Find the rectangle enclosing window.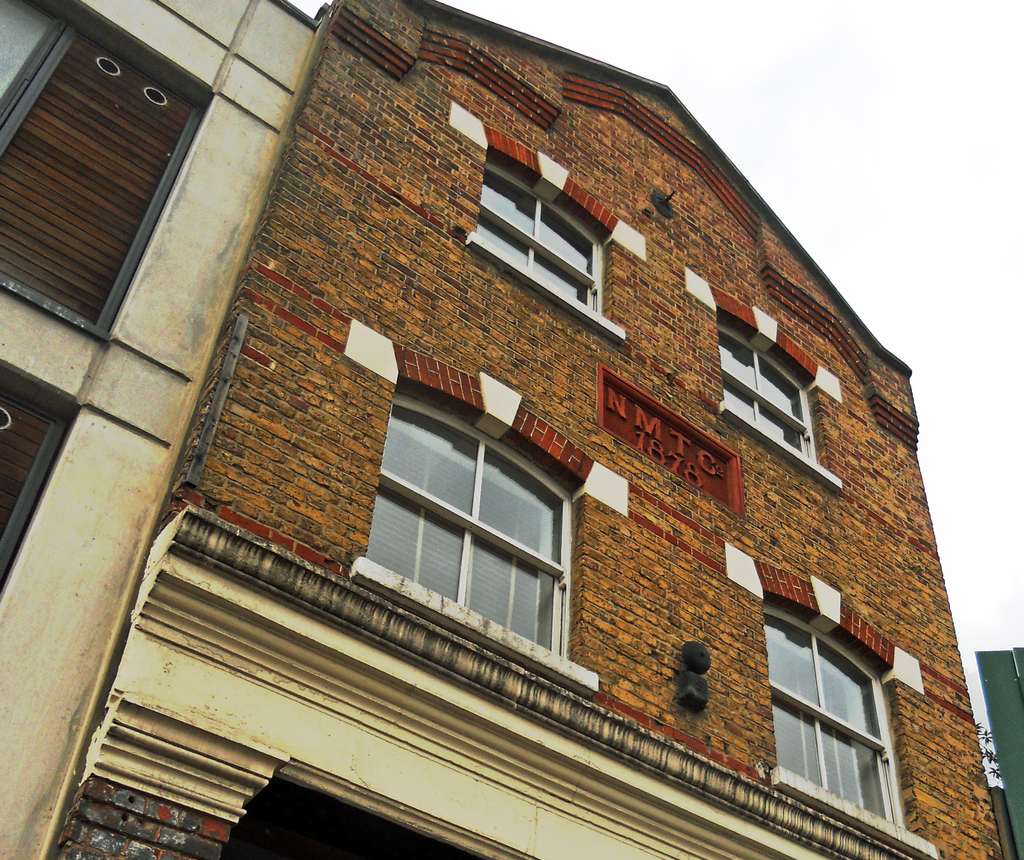
{"left": 0, "top": 22, "right": 201, "bottom": 330}.
